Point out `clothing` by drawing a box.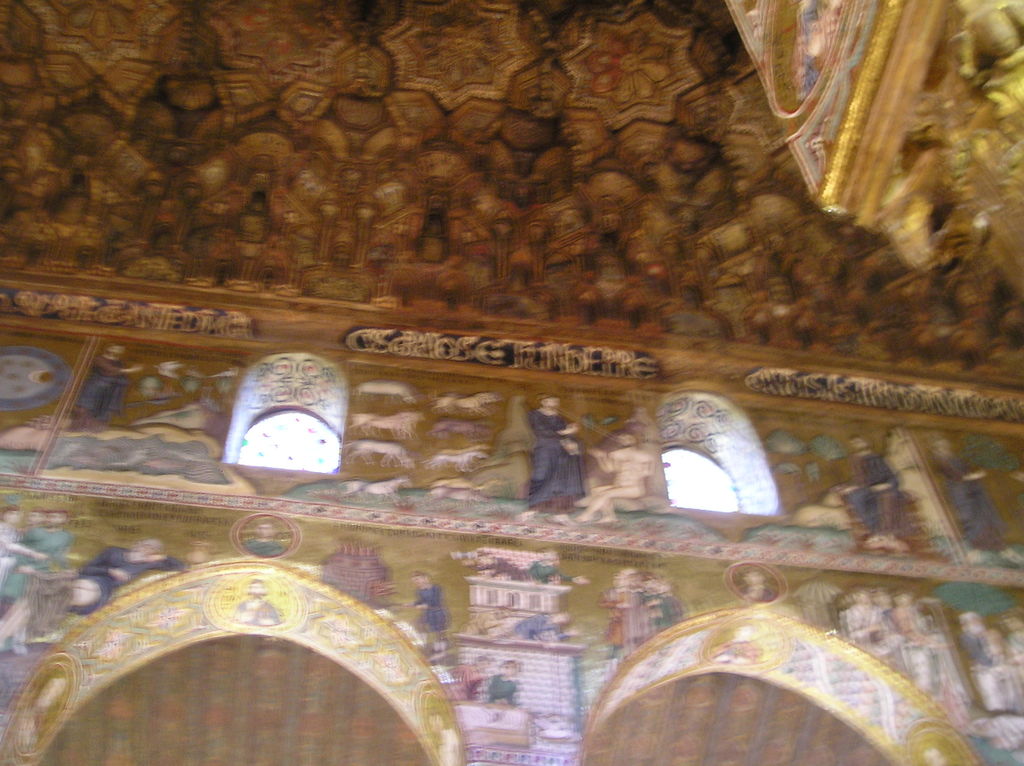
bbox=[0, 527, 69, 601].
